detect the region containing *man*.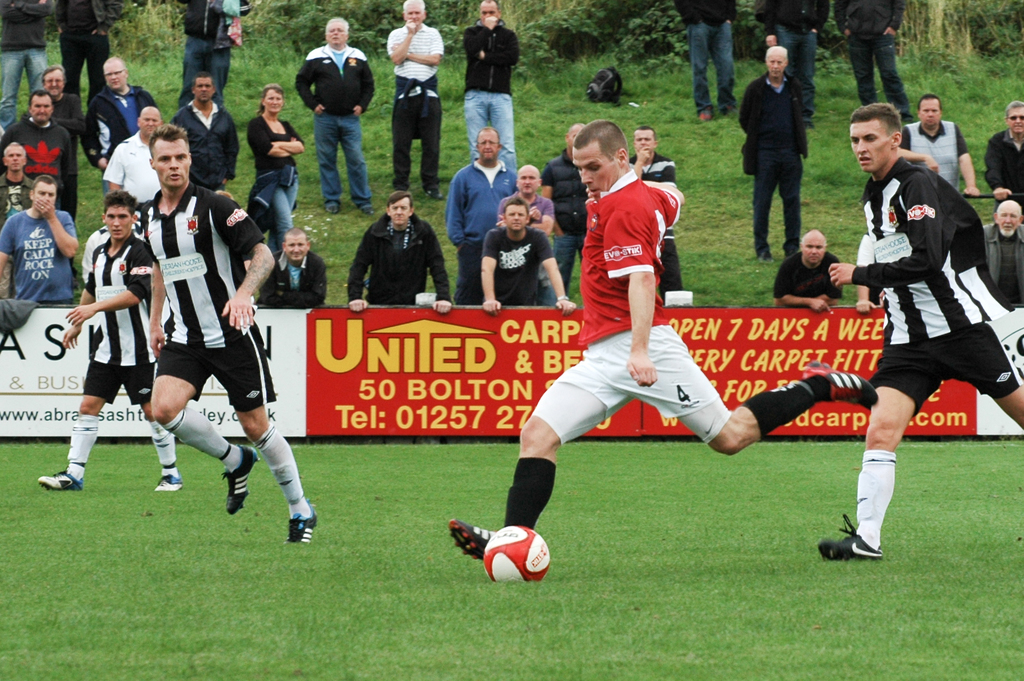
bbox(0, 90, 83, 204).
